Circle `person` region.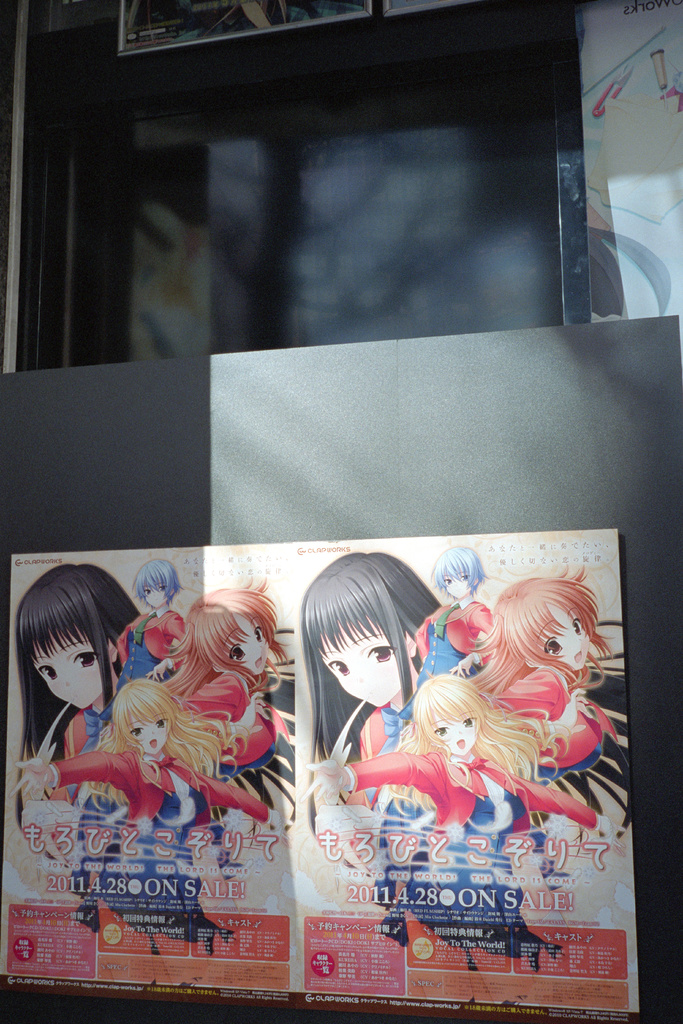
Region: [x1=175, y1=564, x2=291, y2=780].
